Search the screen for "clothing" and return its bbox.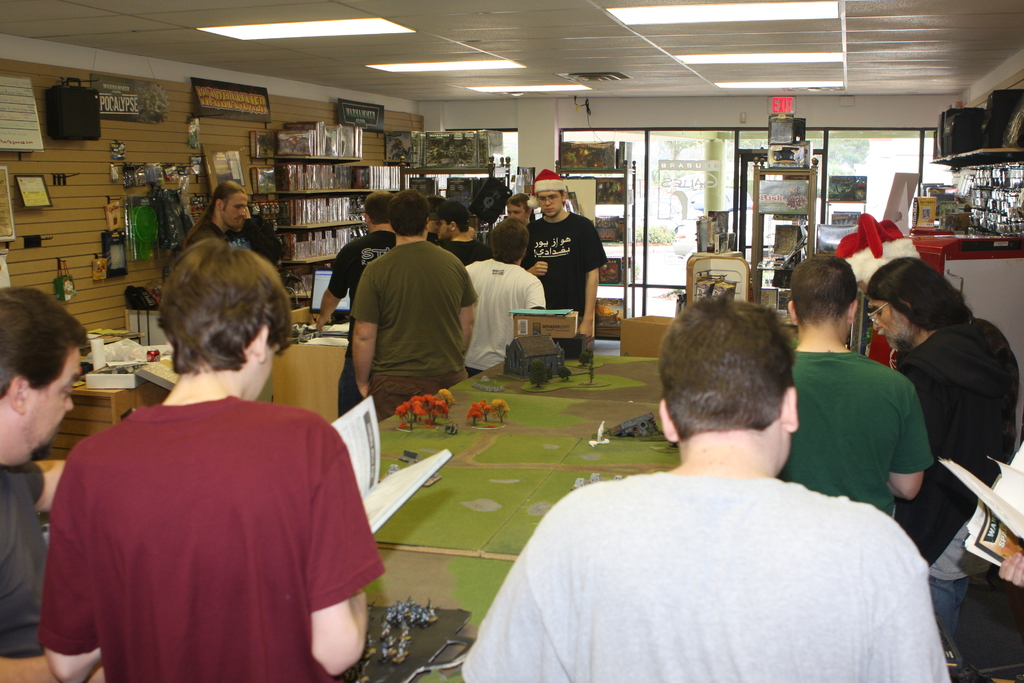
Found: 188 224 225 242.
